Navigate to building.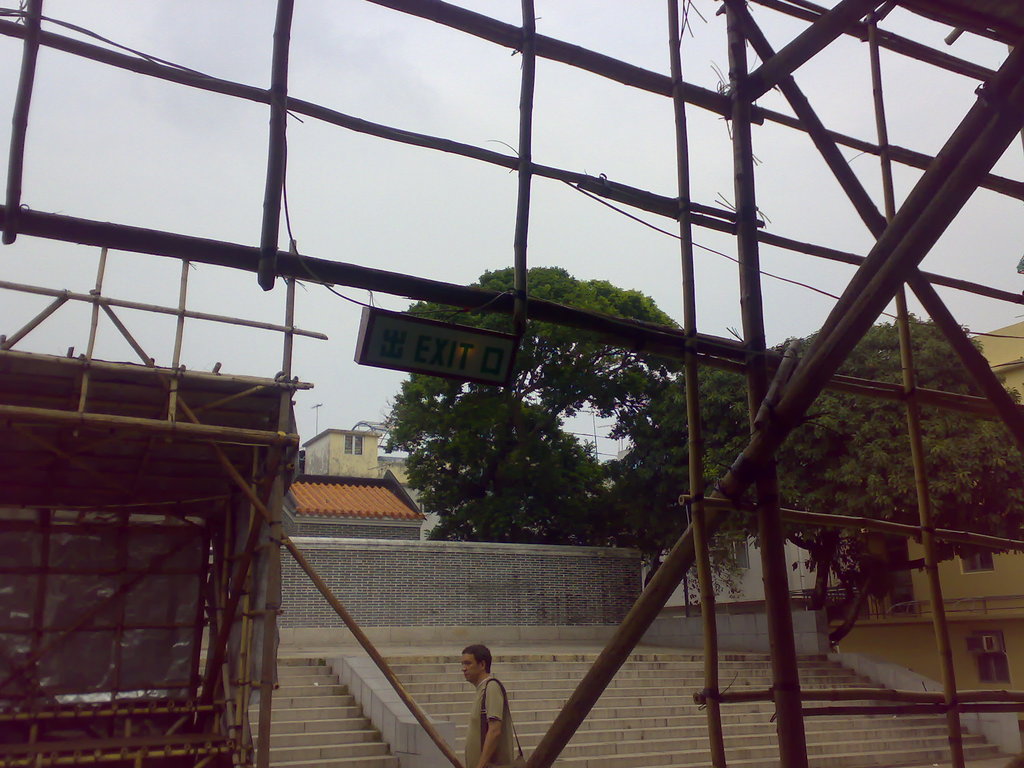
Navigation target: 282:471:427:537.
